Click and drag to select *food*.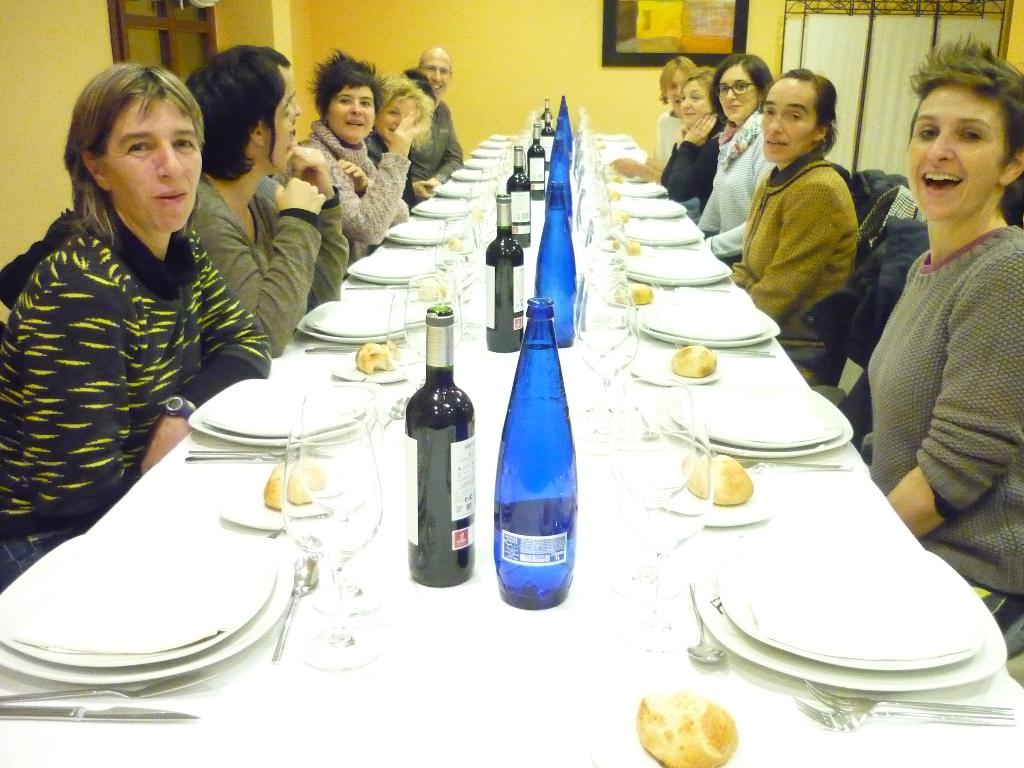
Selection: 655/678/743/761.
